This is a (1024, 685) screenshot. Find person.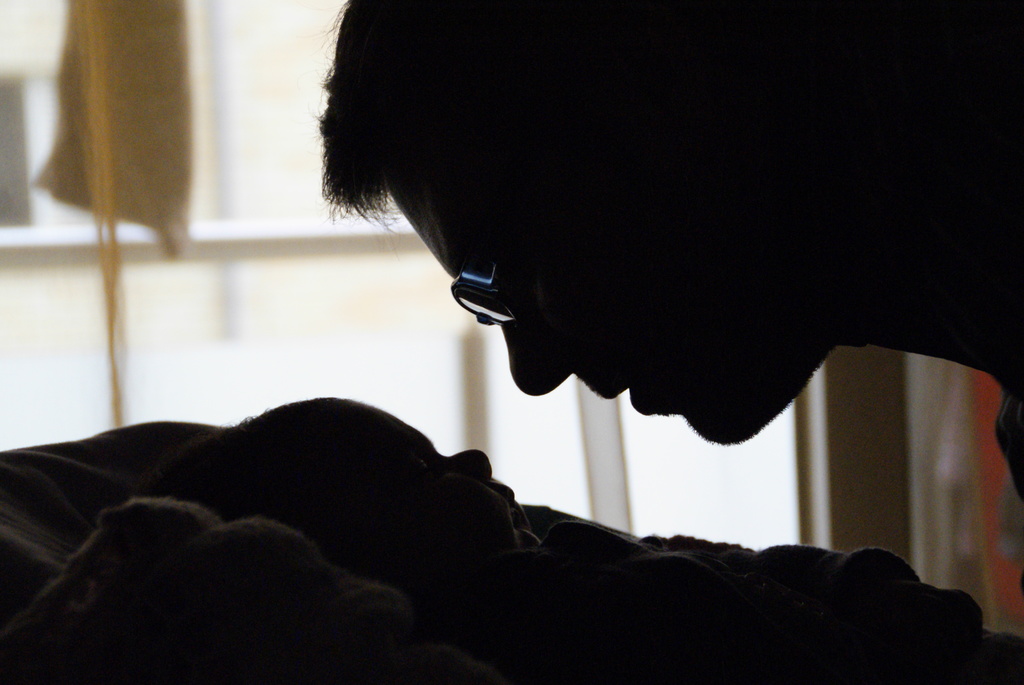
Bounding box: 146 395 1023 684.
